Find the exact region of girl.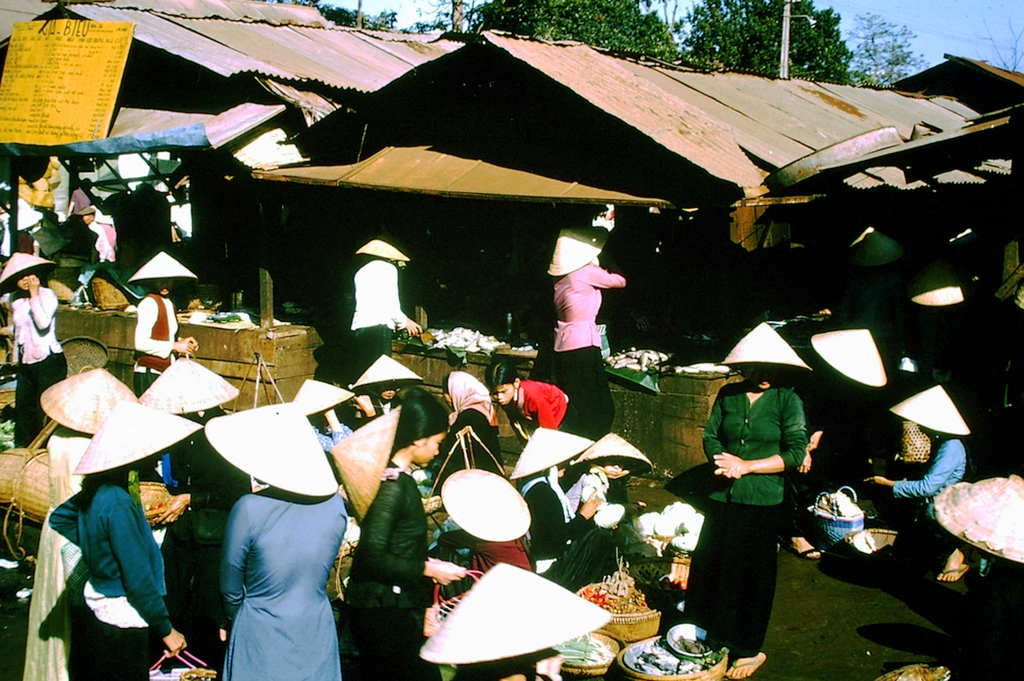
Exact region: (2, 250, 55, 439).
